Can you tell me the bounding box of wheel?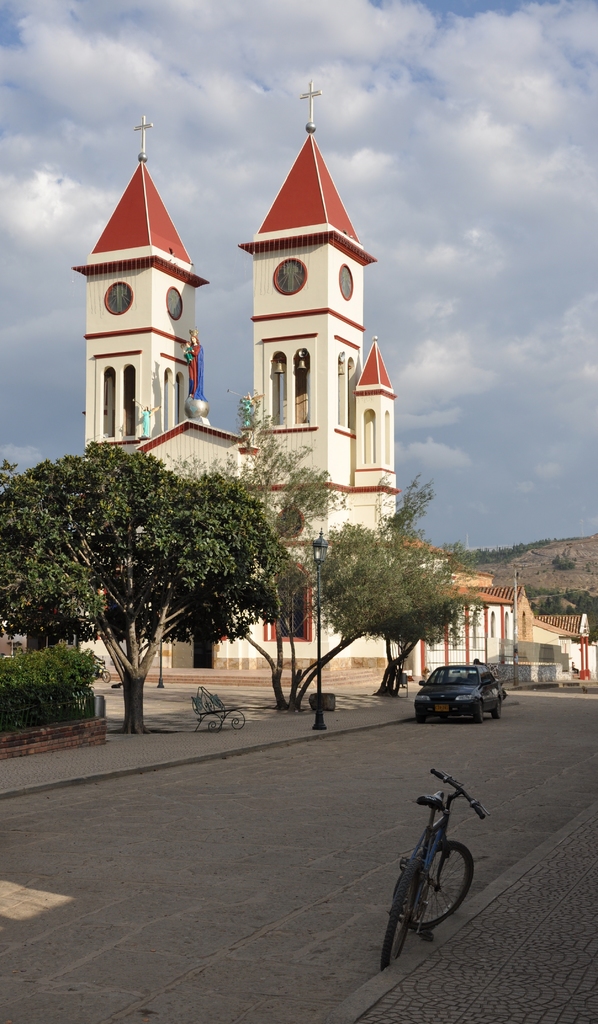
492, 698, 505, 714.
